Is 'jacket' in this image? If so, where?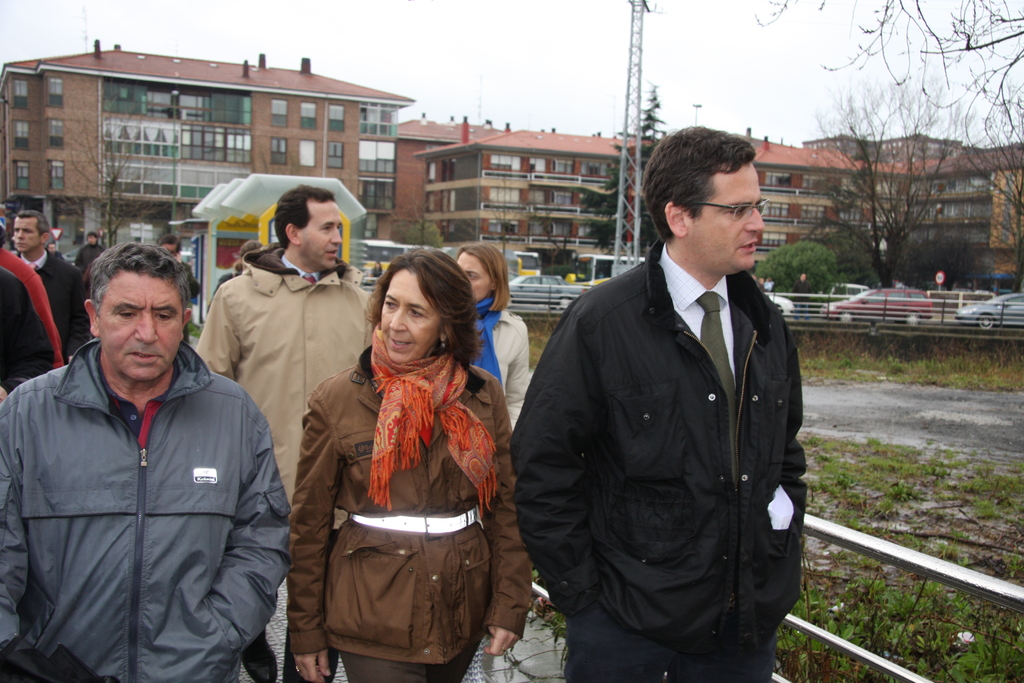
Yes, at l=0, t=240, r=90, b=370.
